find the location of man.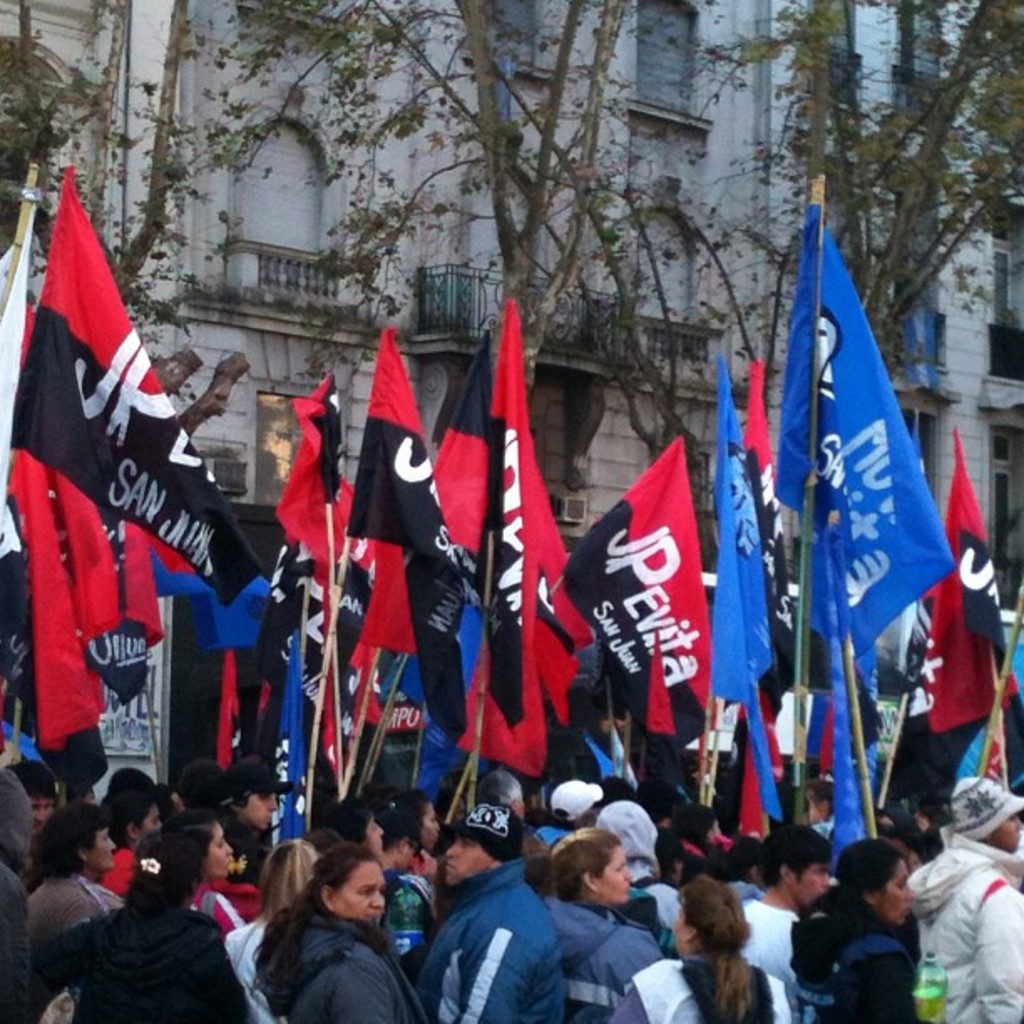
Location: {"left": 408, "top": 803, "right": 562, "bottom": 1022}.
